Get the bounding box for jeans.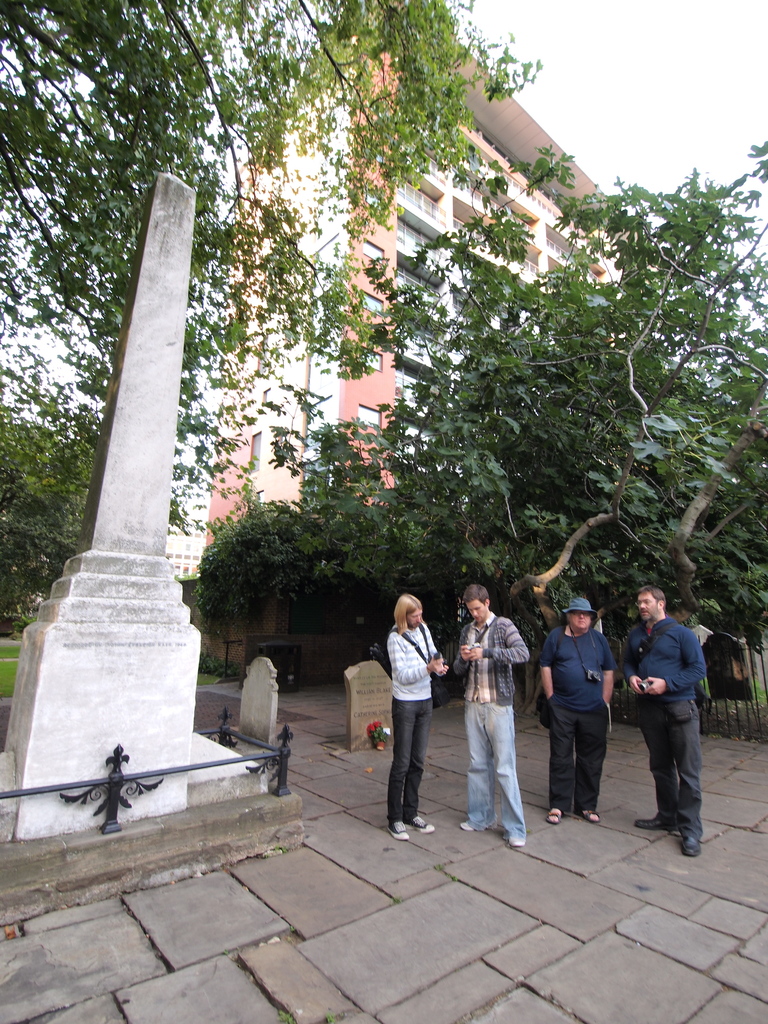
bbox=(461, 691, 529, 836).
